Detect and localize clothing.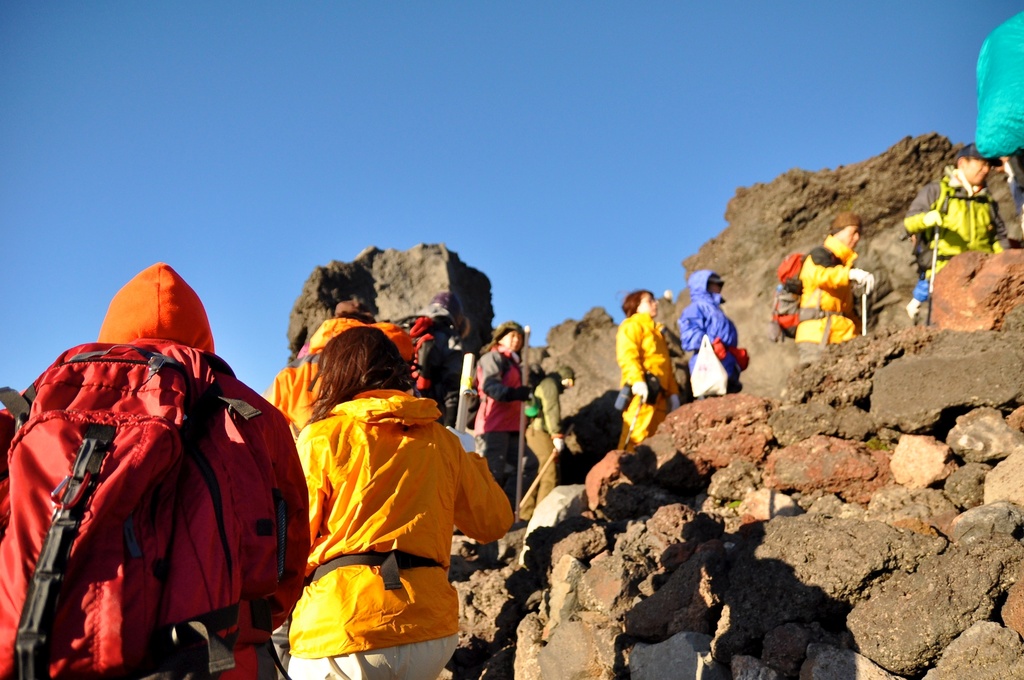
Localized at pyautogui.locateOnScreen(468, 332, 530, 505).
